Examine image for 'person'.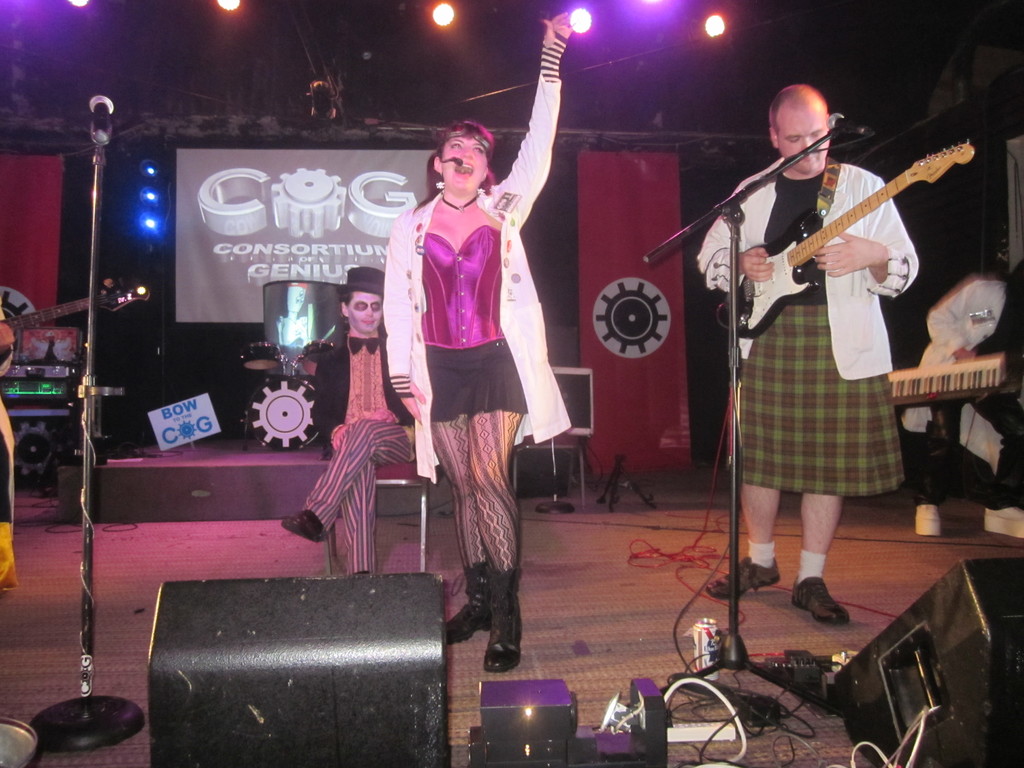
Examination result: [900, 265, 1023, 543].
